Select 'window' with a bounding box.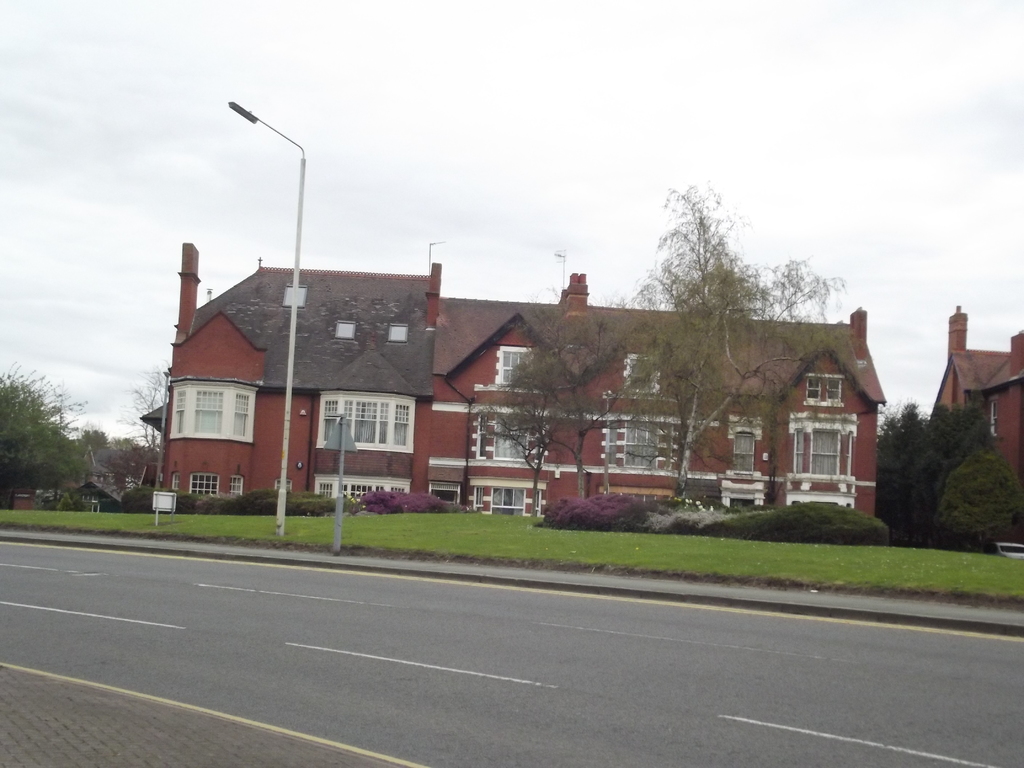
left=794, top=427, right=804, bottom=474.
